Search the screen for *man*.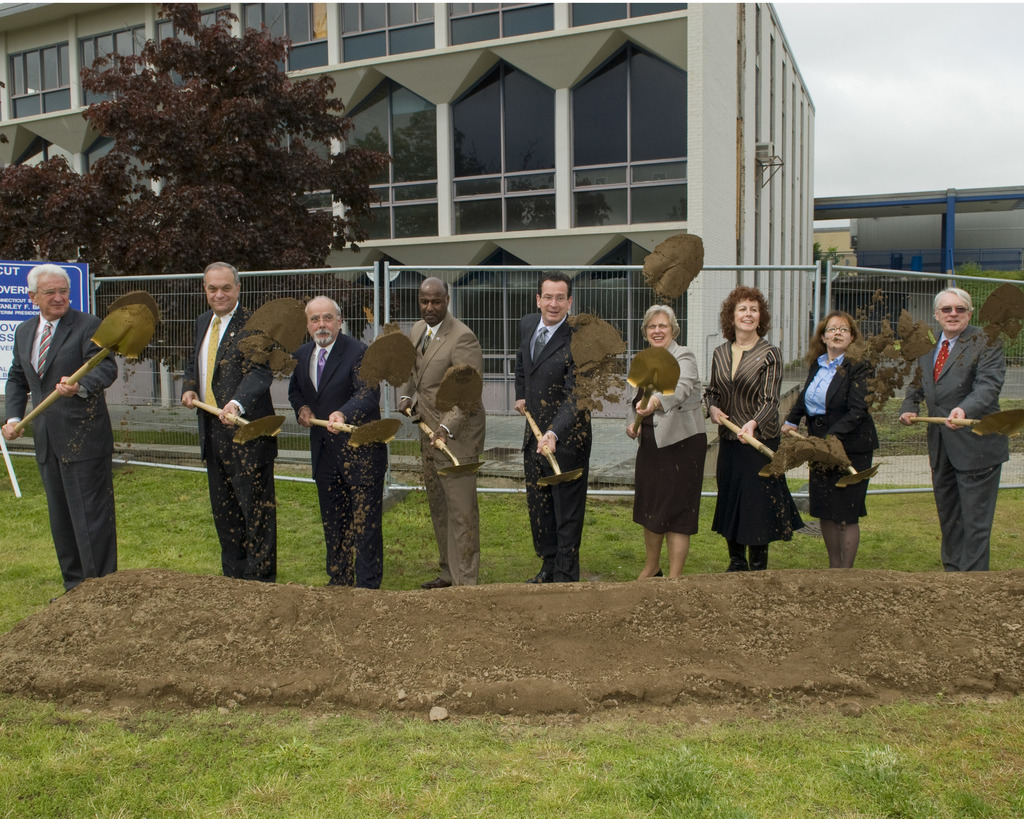
Found at (173,257,284,572).
